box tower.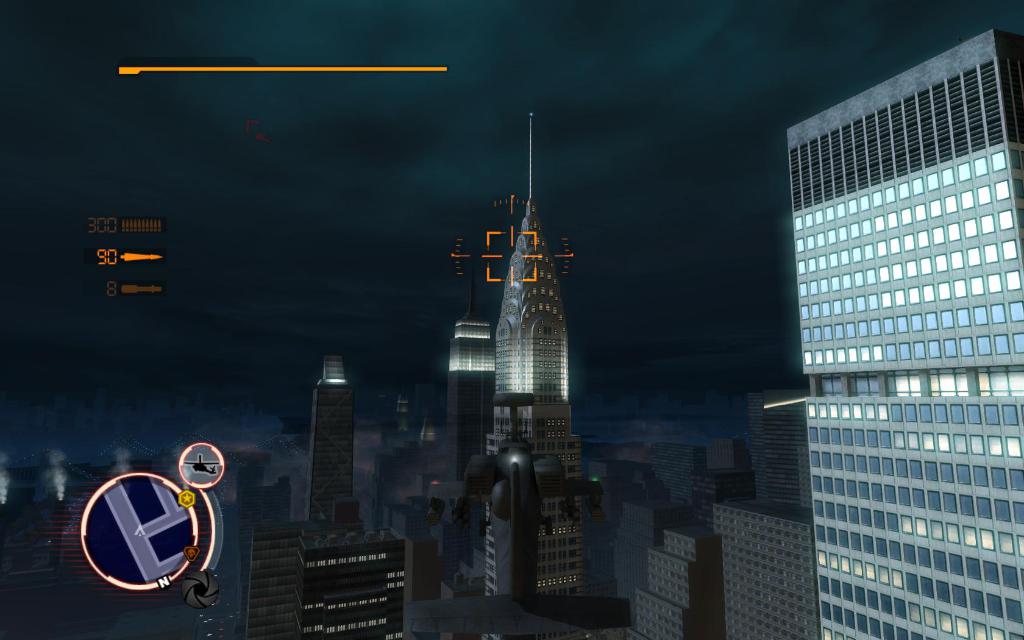
(left=783, top=25, right=1023, bottom=639).
